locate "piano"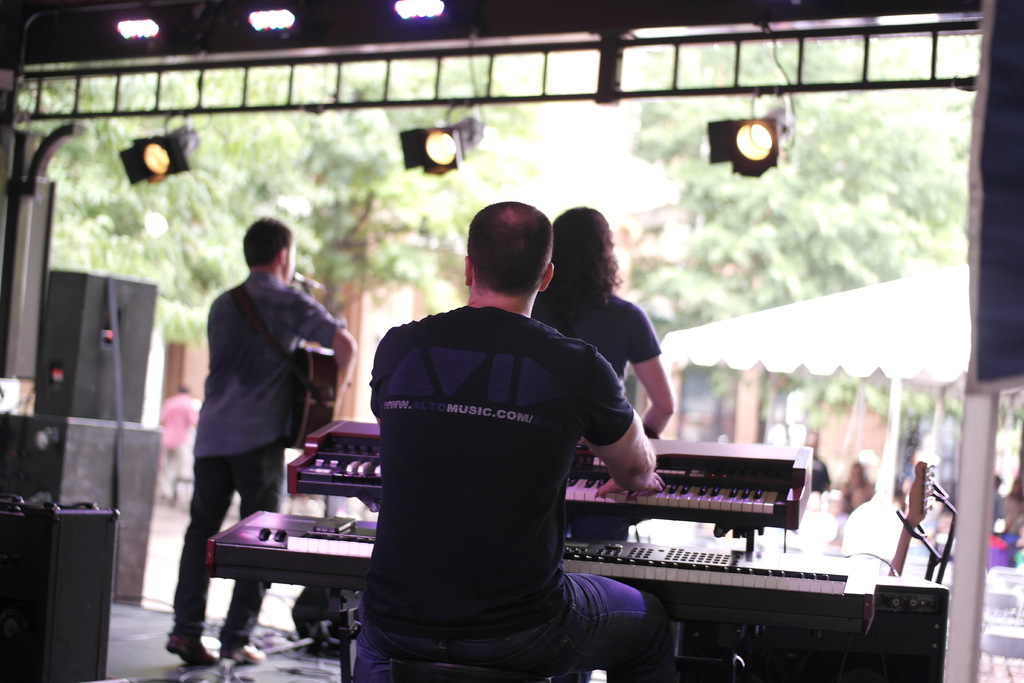
crop(284, 440, 817, 497)
